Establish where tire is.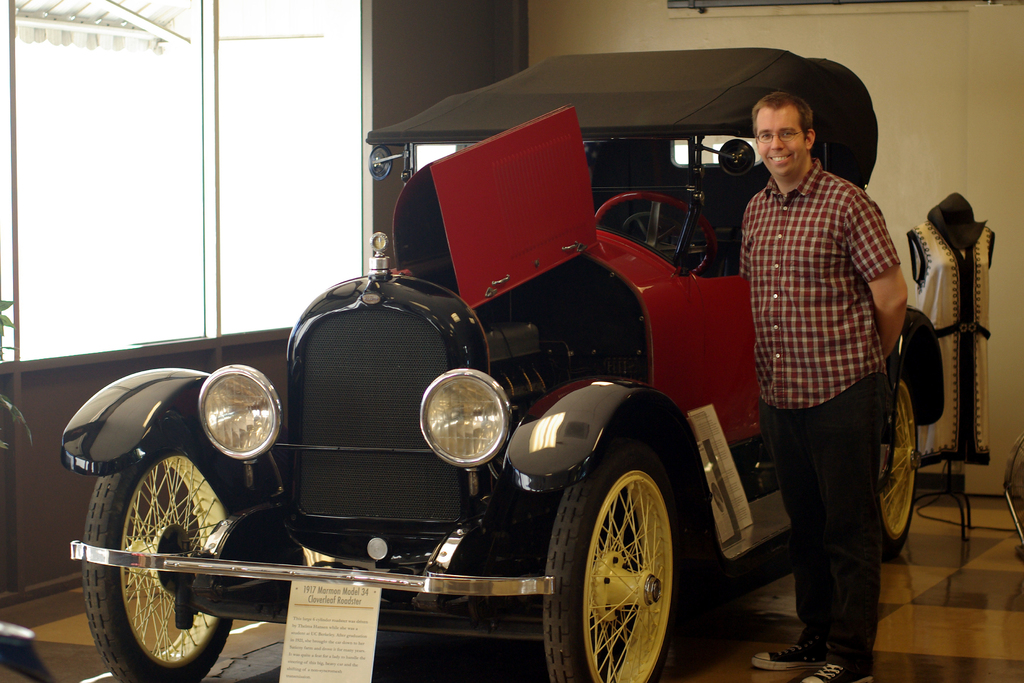
Established at region(555, 448, 680, 682).
